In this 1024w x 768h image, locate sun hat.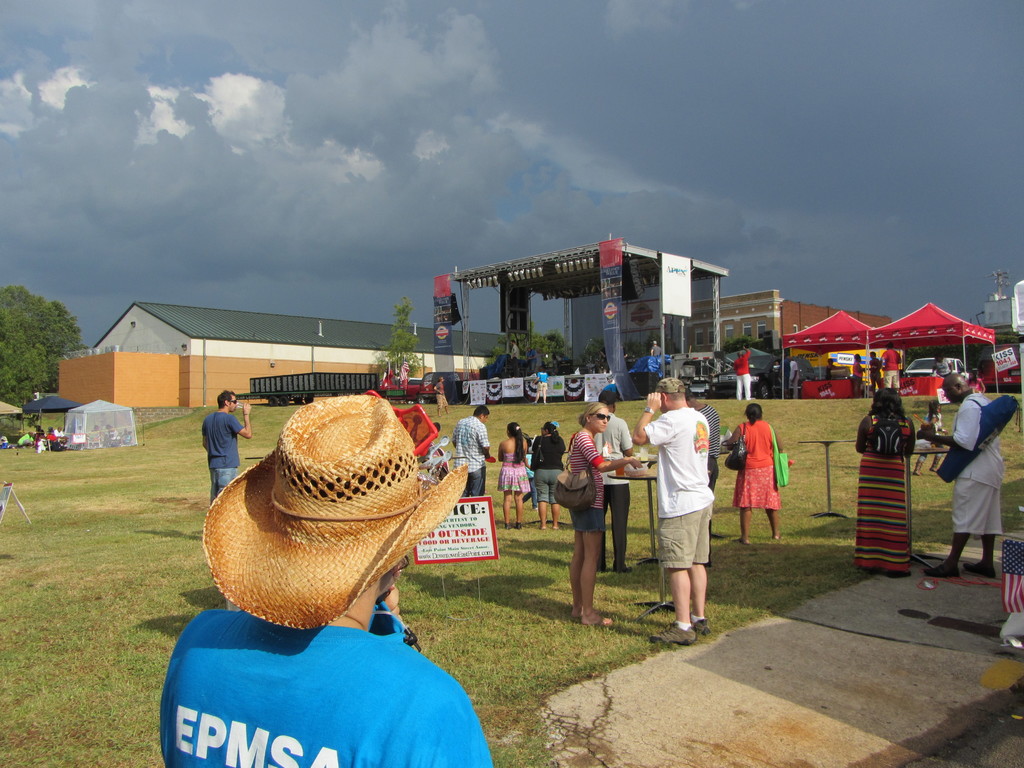
Bounding box: l=552, t=420, r=562, b=427.
